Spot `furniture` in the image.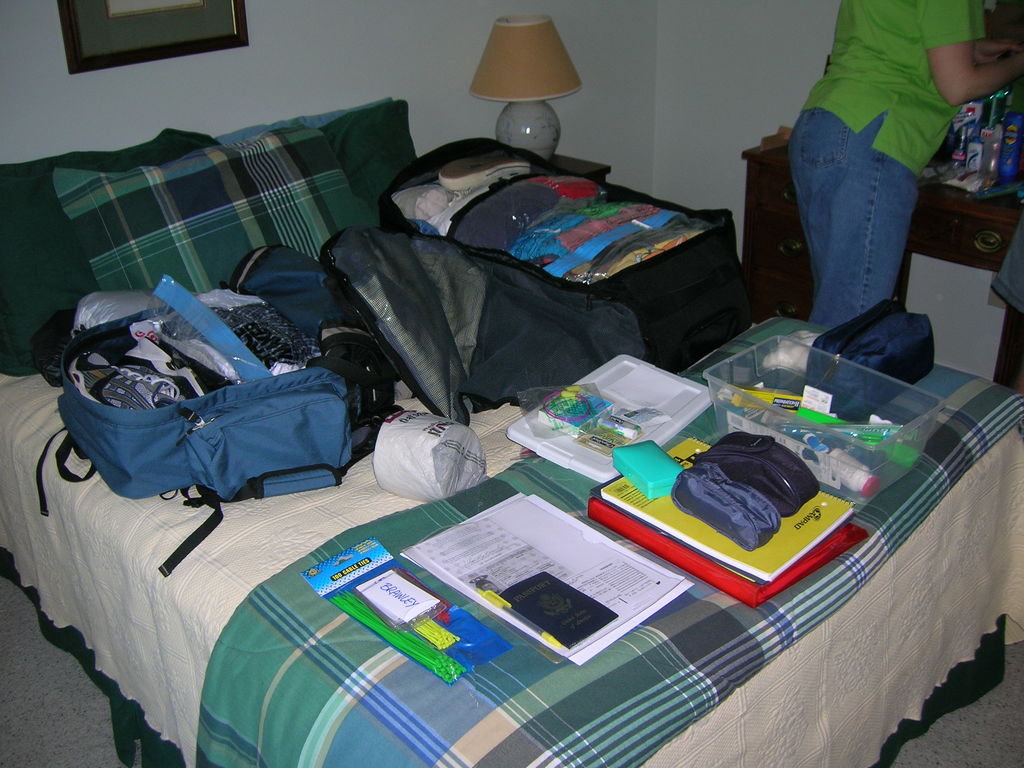
`furniture` found at box(0, 99, 1023, 767).
